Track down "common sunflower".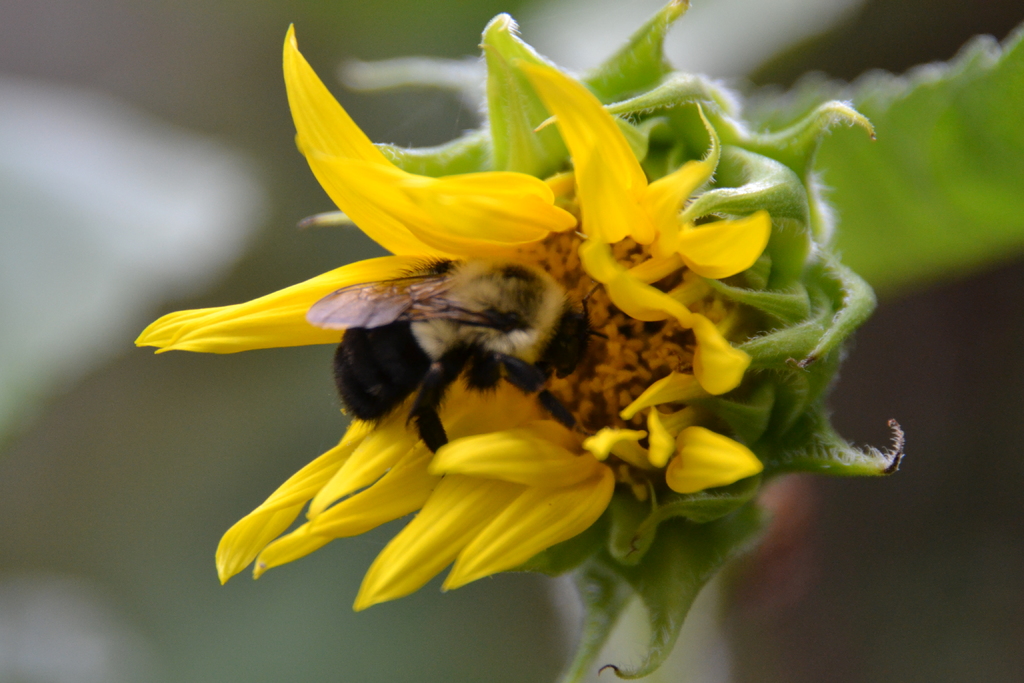
Tracked to (x1=112, y1=10, x2=904, y2=606).
